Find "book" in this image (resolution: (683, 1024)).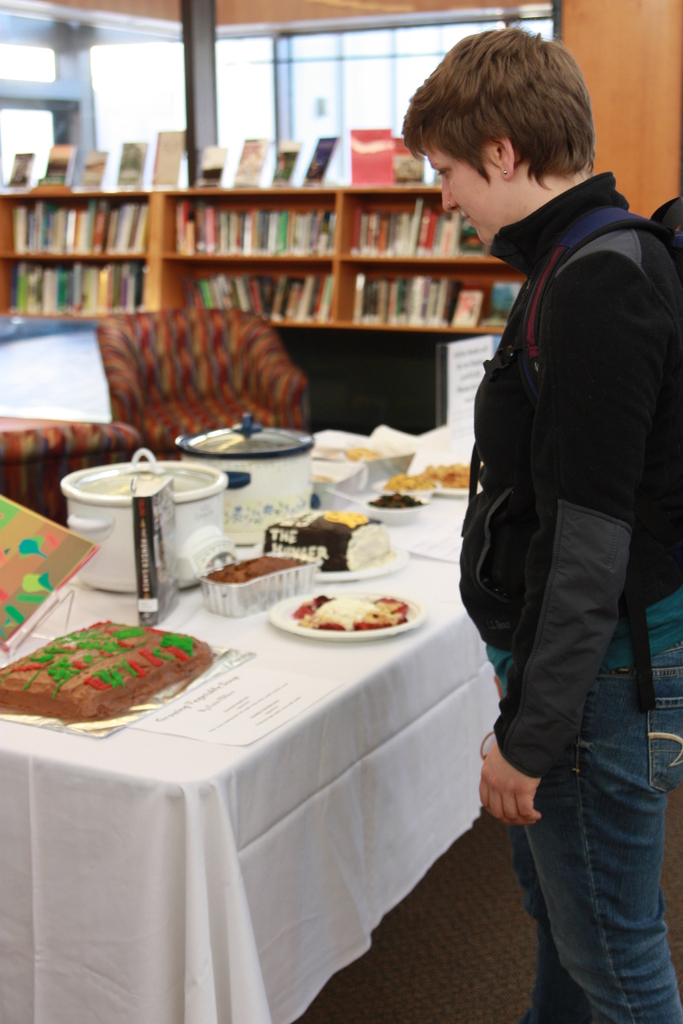
<region>307, 128, 335, 186</region>.
